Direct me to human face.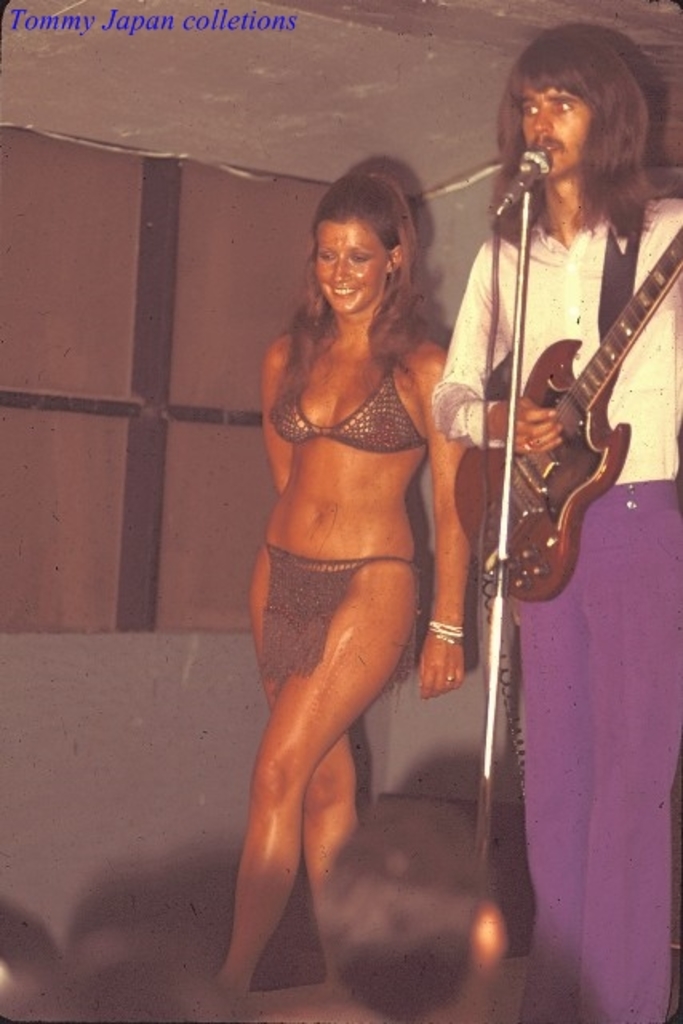
Direction: [x1=517, y1=86, x2=589, y2=173].
